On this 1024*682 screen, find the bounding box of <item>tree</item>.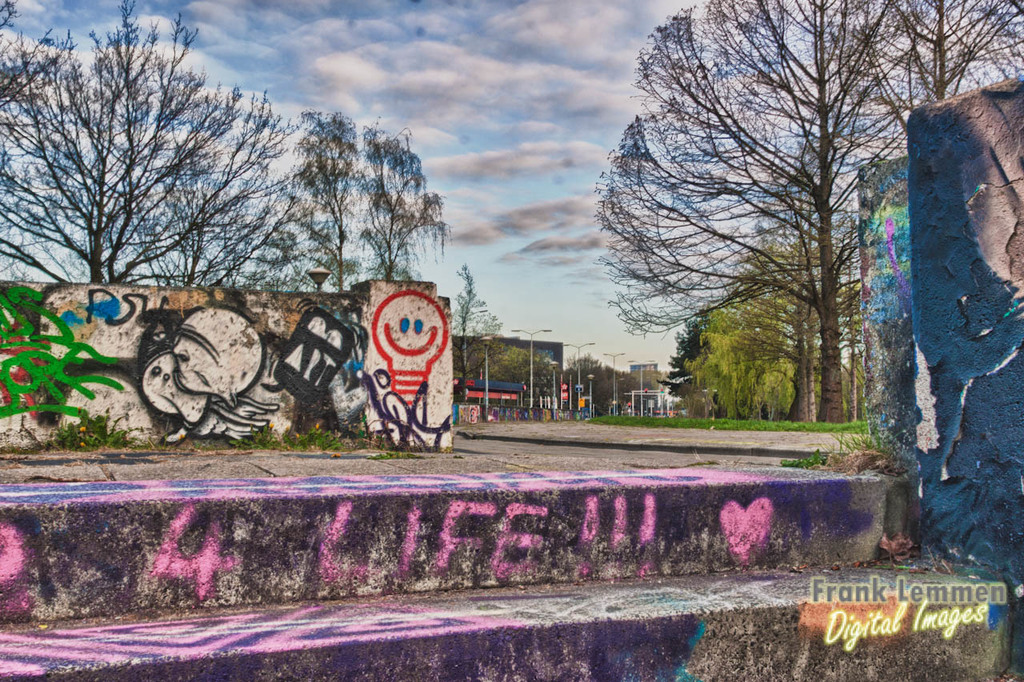
Bounding box: bbox=(123, 87, 304, 293).
